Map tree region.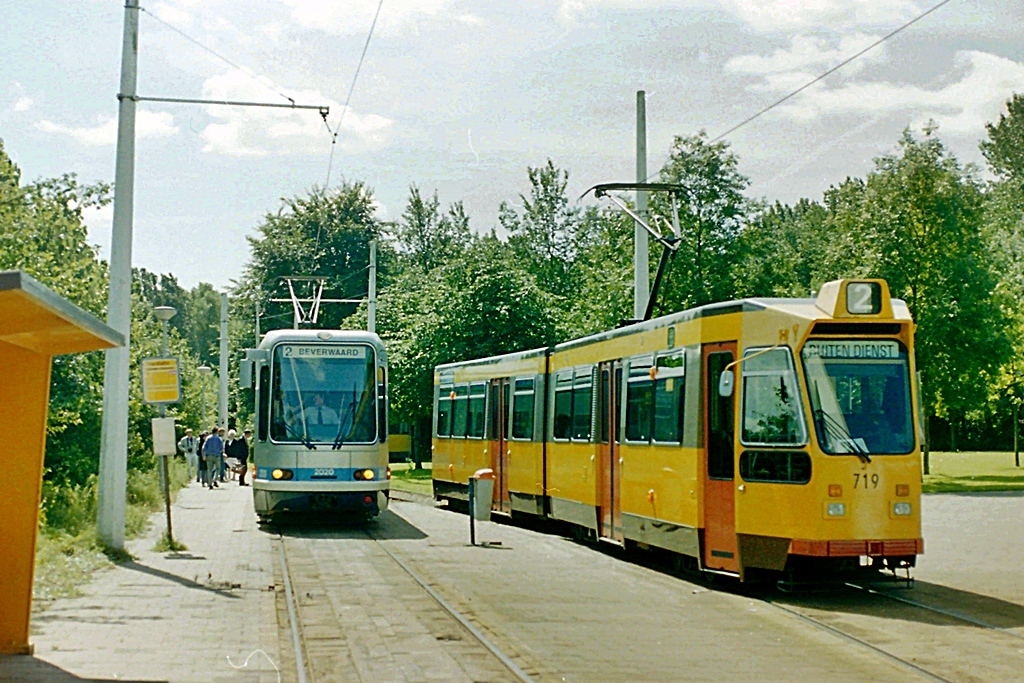
Mapped to (x1=367, y1=250, x2=574, y2=456).
